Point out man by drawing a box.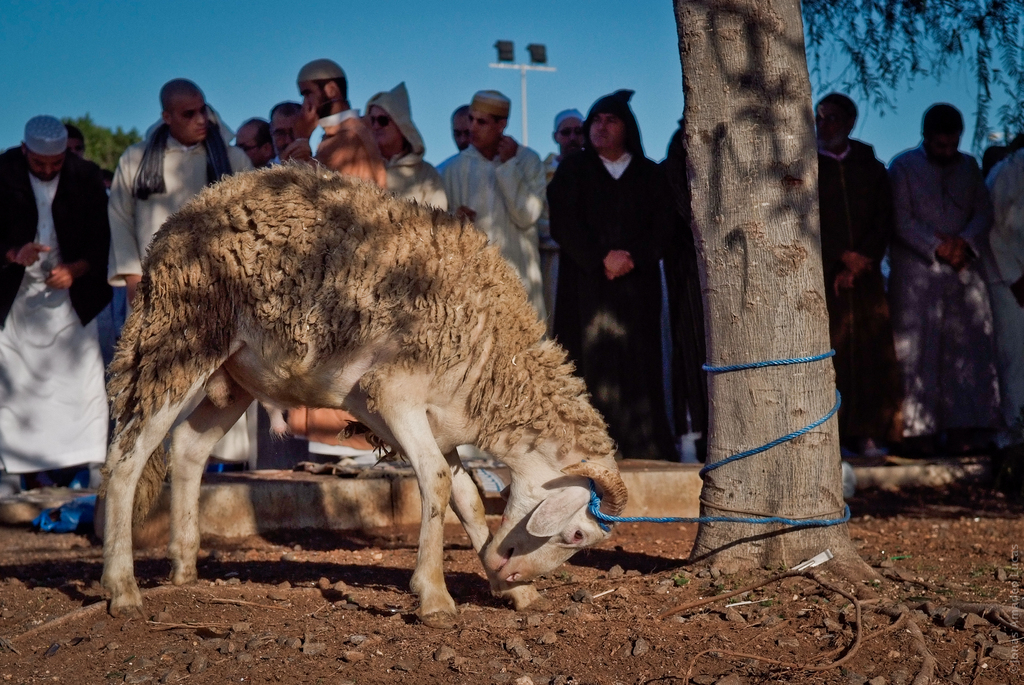
select_region(228, 114, 271, 169).
